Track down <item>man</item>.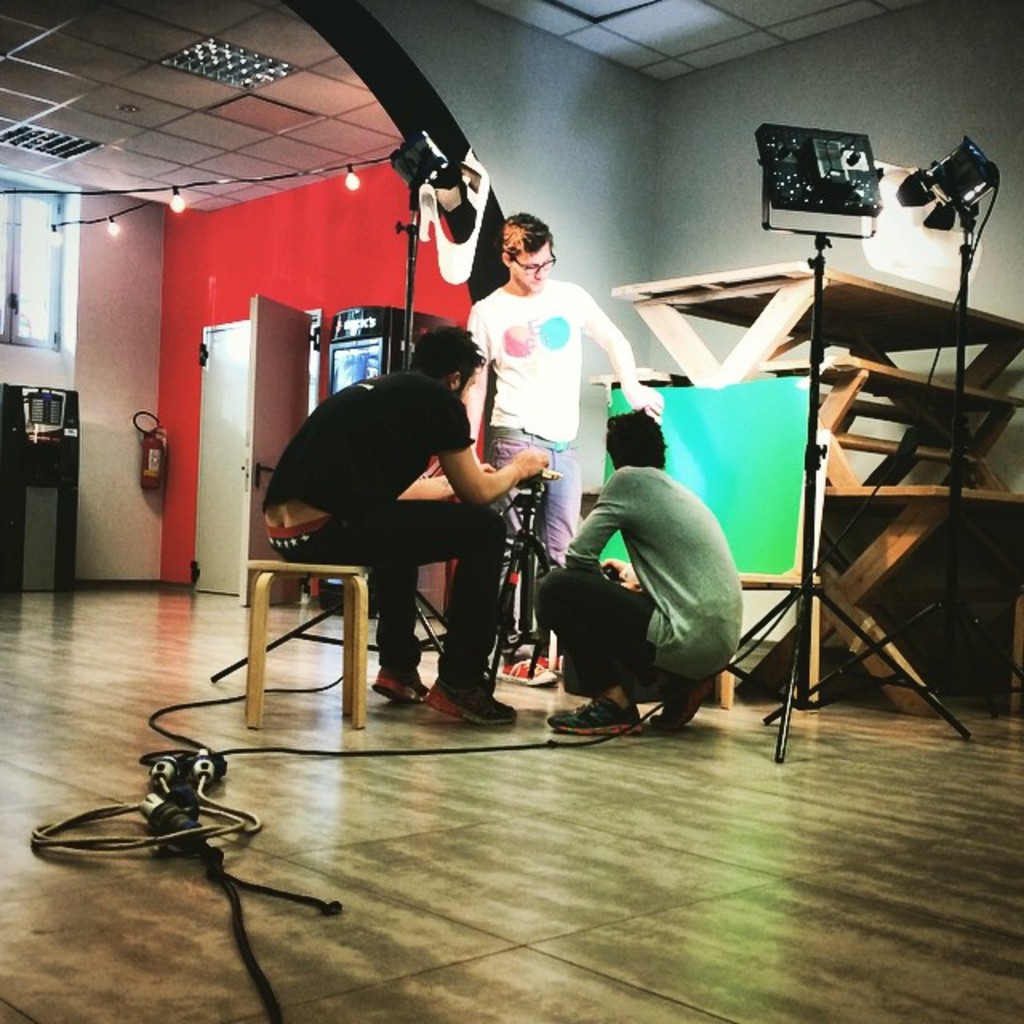
Tracked to select_region(237, 334, 579, 717).
